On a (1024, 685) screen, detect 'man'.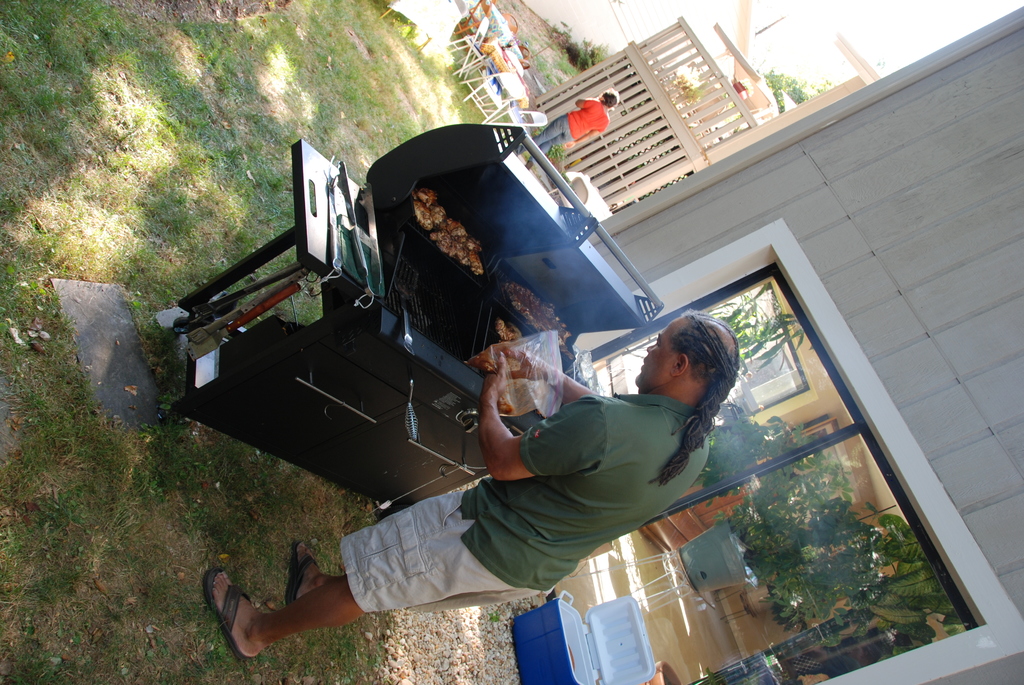
detection(201, 311, 740, 665).
